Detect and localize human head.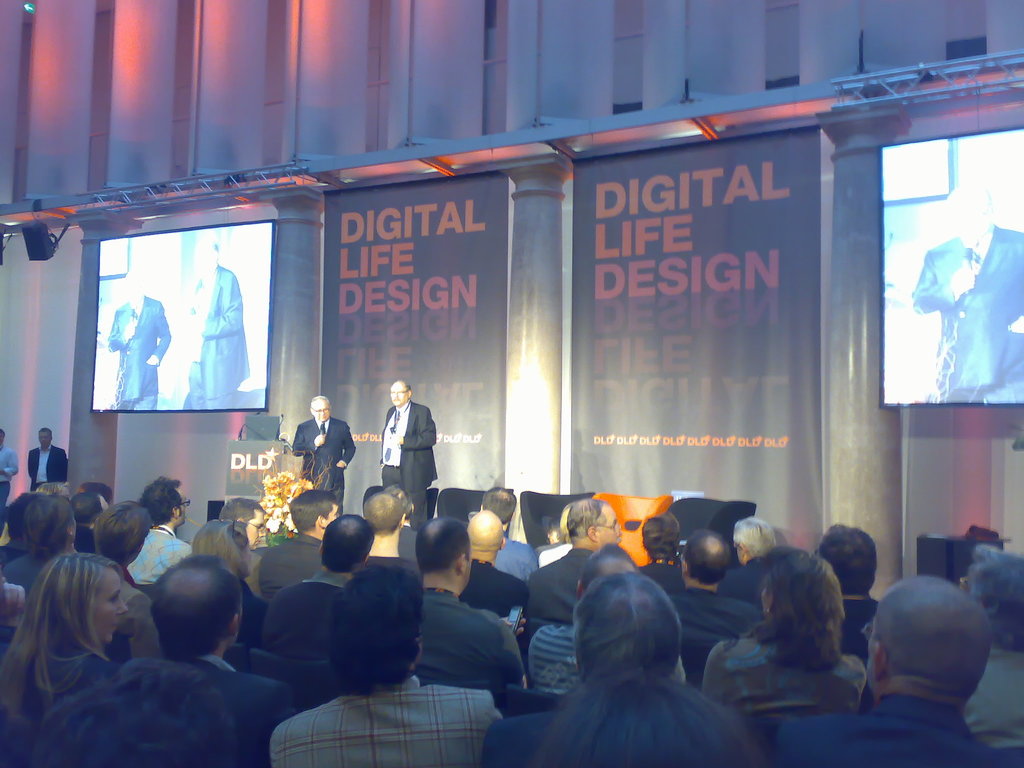
Localized at [x1=24, y1=492, x2=81, y2=556].
